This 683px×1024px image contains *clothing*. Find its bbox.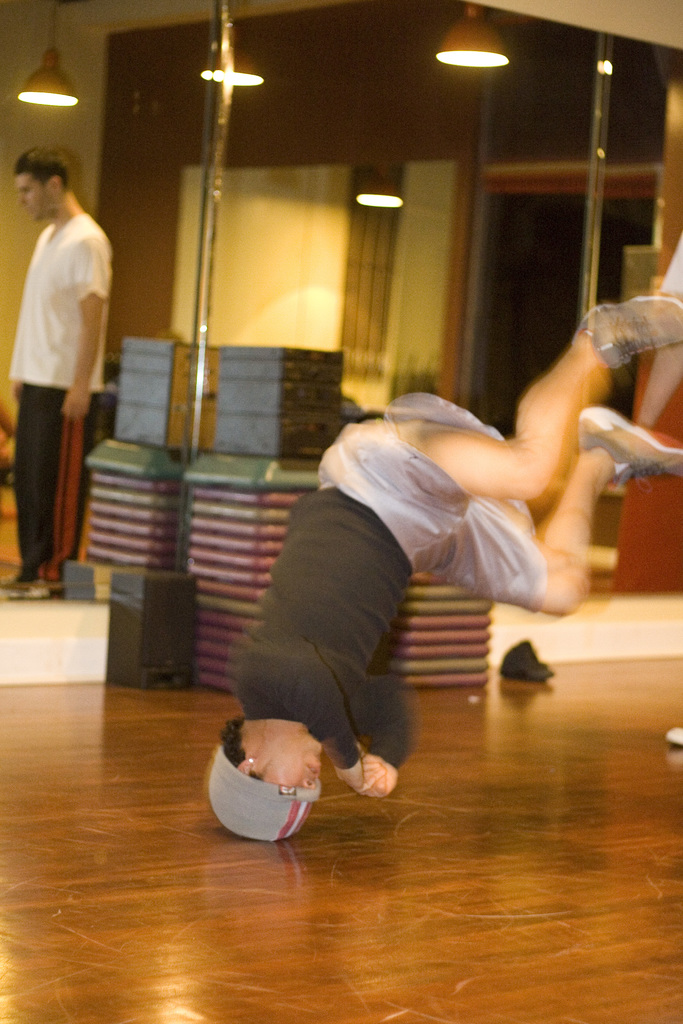
Rect(224, 388, 547, 771).
